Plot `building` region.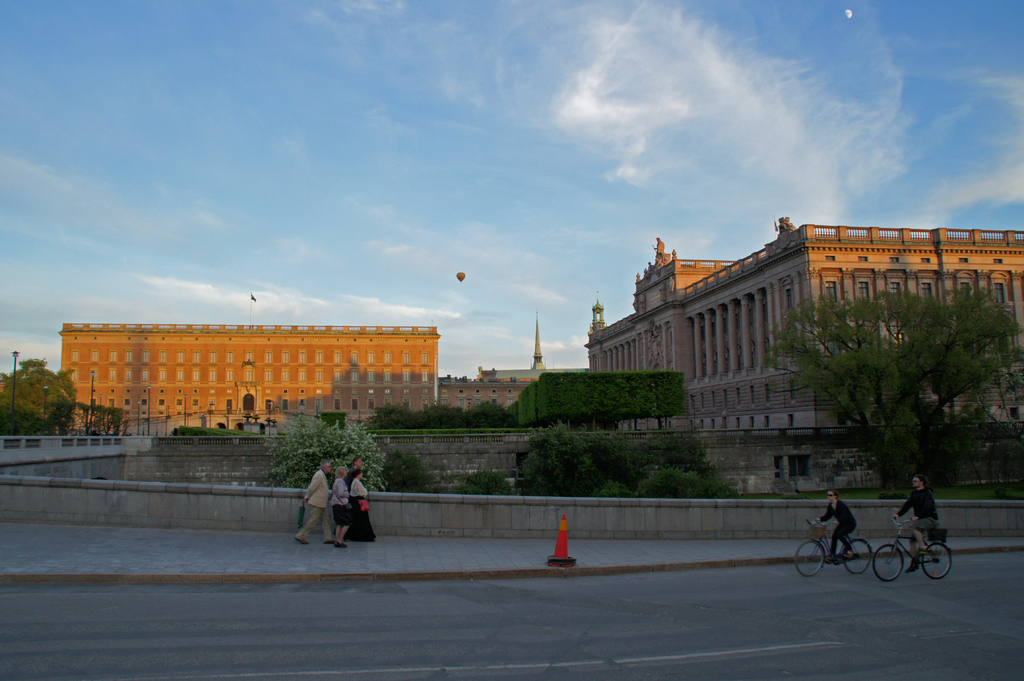
Plotted at [439, 380, 536, 413].
